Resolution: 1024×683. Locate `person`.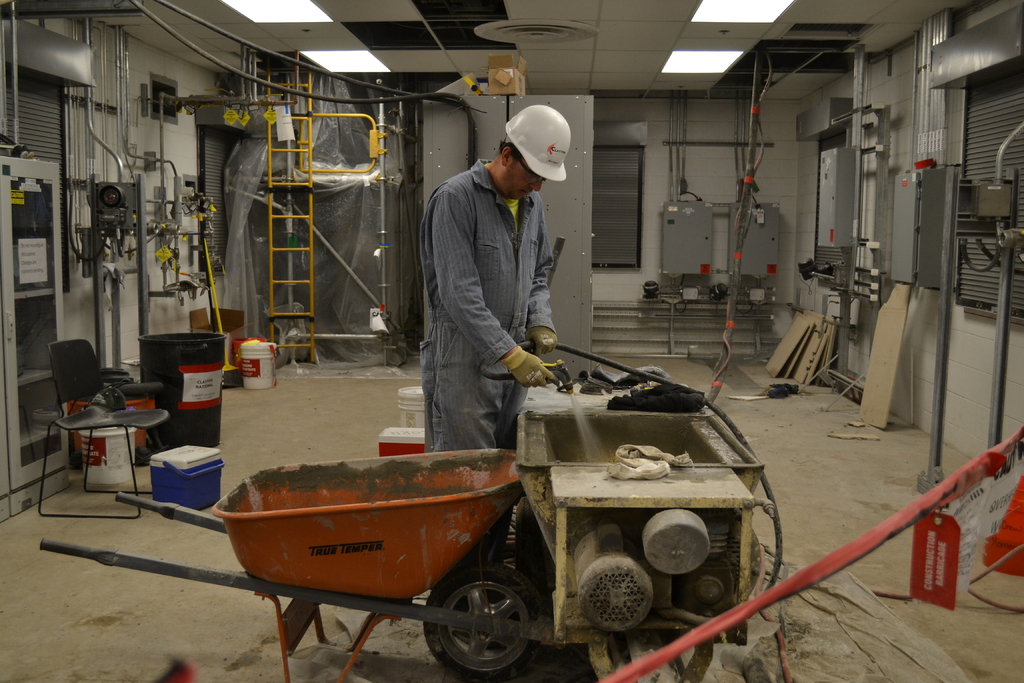
locate(419, 104, 572, 559).
